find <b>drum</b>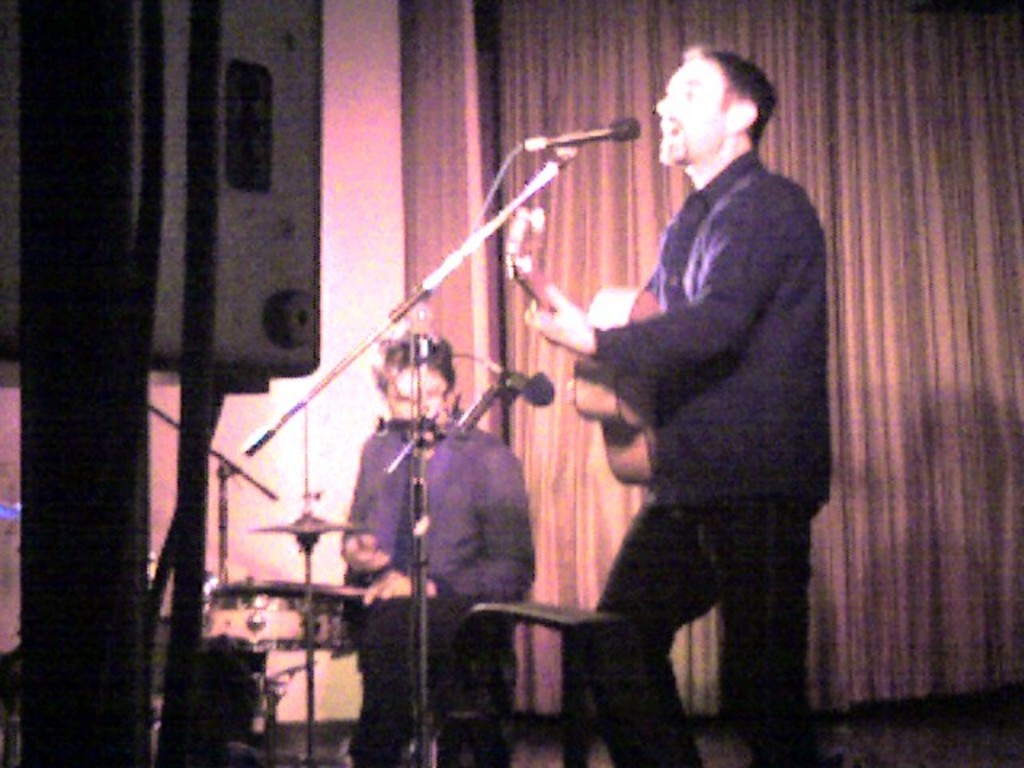
crop(101, 14, 830, 767)
